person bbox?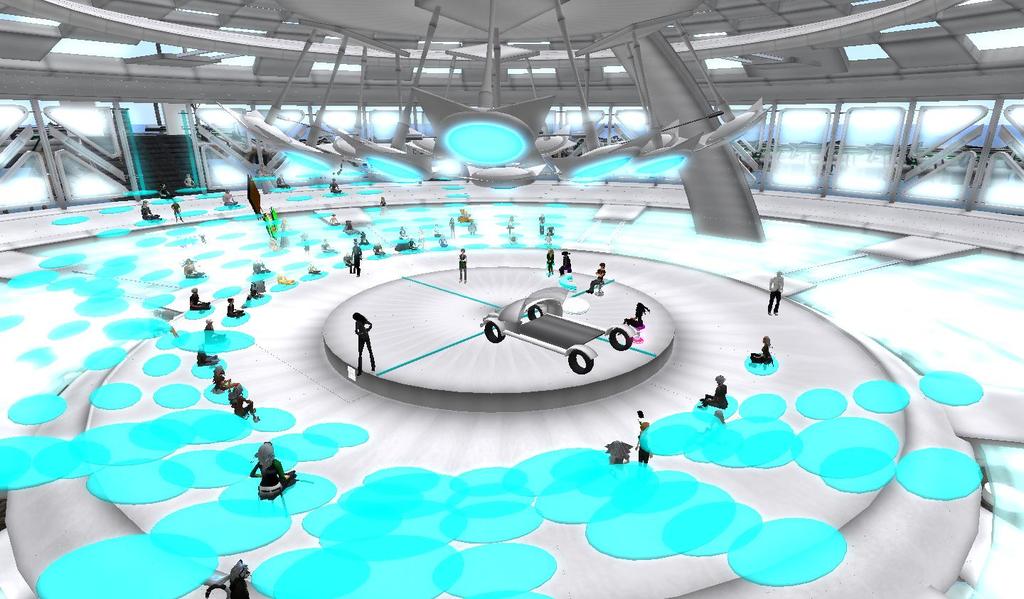
{"x1": 277, "y1": 177, "x2": 292, "y2": 188}
